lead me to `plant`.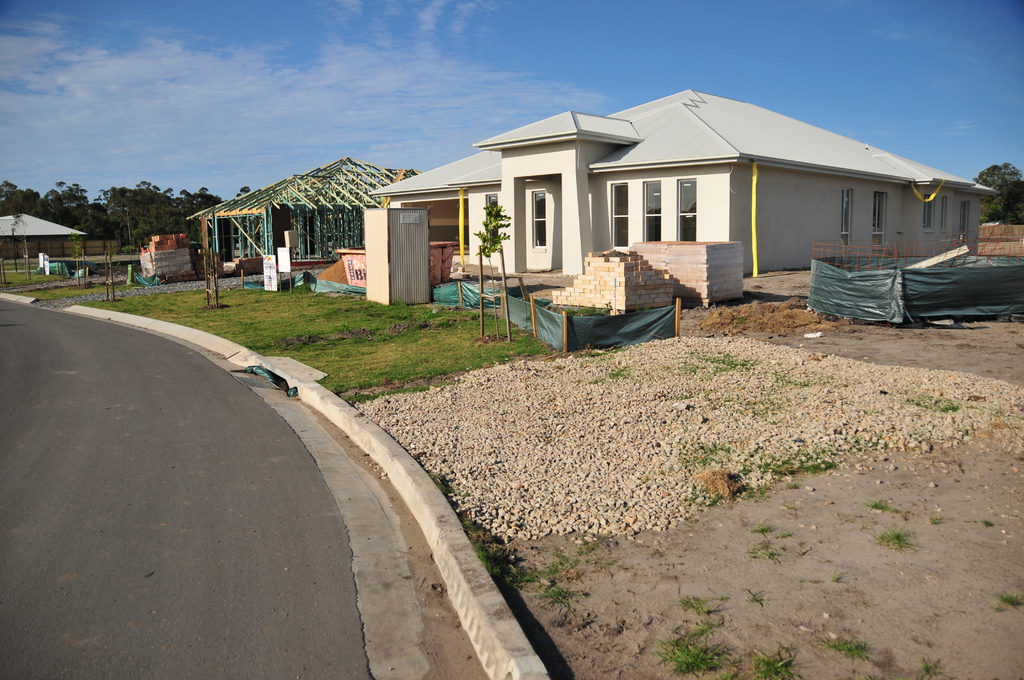
Lead to [430, 469, 450, 492].
